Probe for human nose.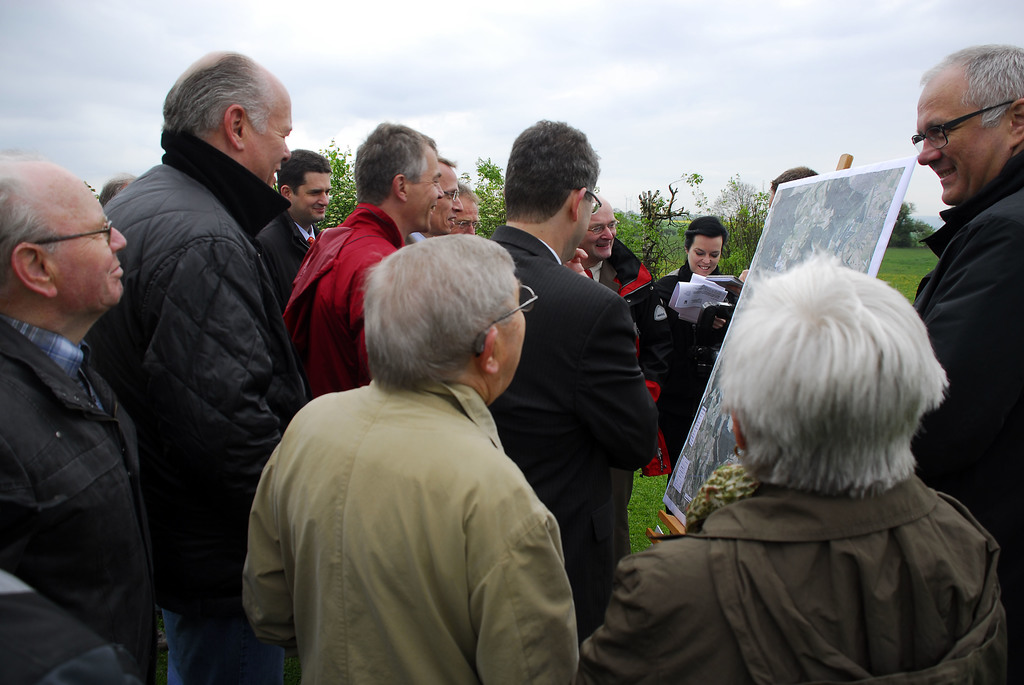
Probe result: Rect(913, 134, 941, 165).
